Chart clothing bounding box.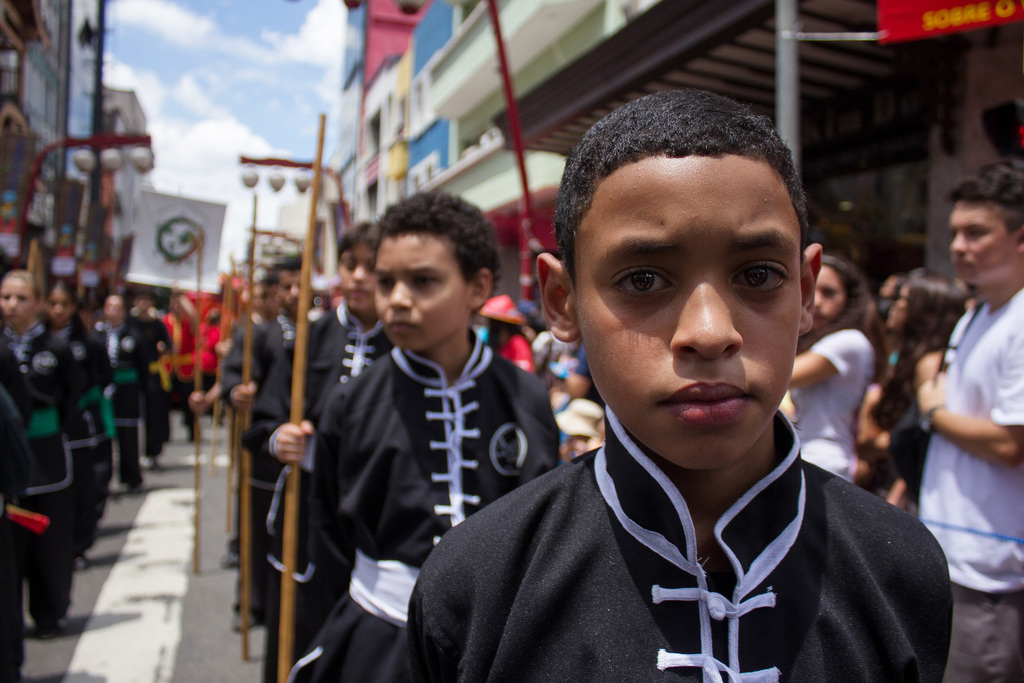
Charted: 256,334,566,682.
